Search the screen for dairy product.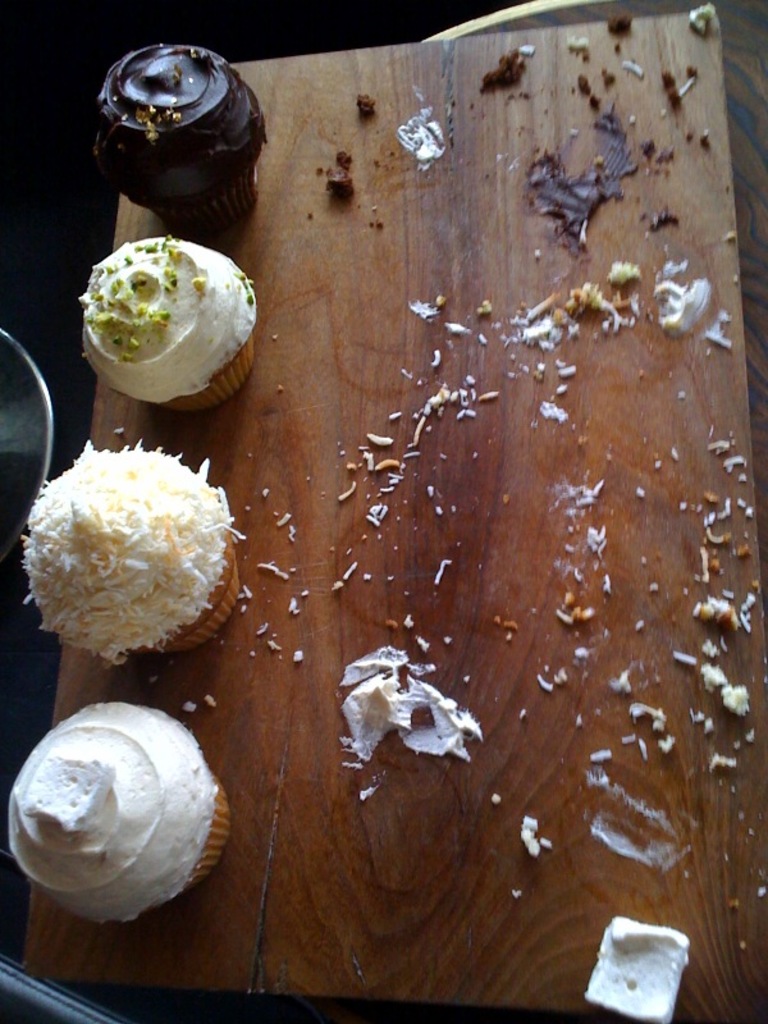
Found at {"x1": 588, "y1": 914, "x2": 700, "y2": 1023}.
